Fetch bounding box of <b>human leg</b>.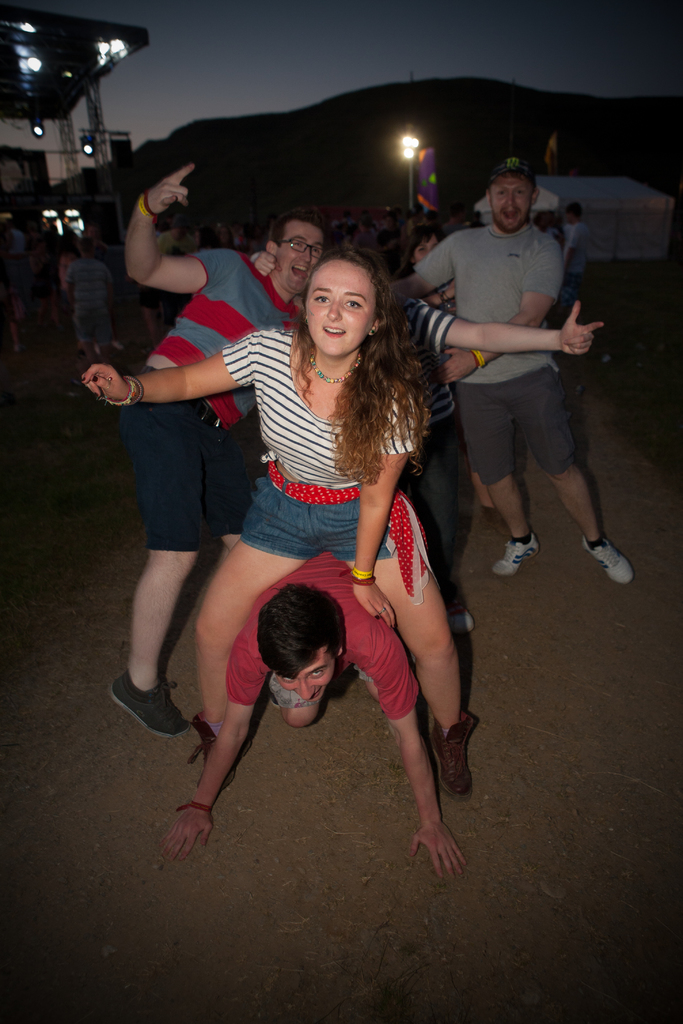
Bbox: 331:483:480:797.
